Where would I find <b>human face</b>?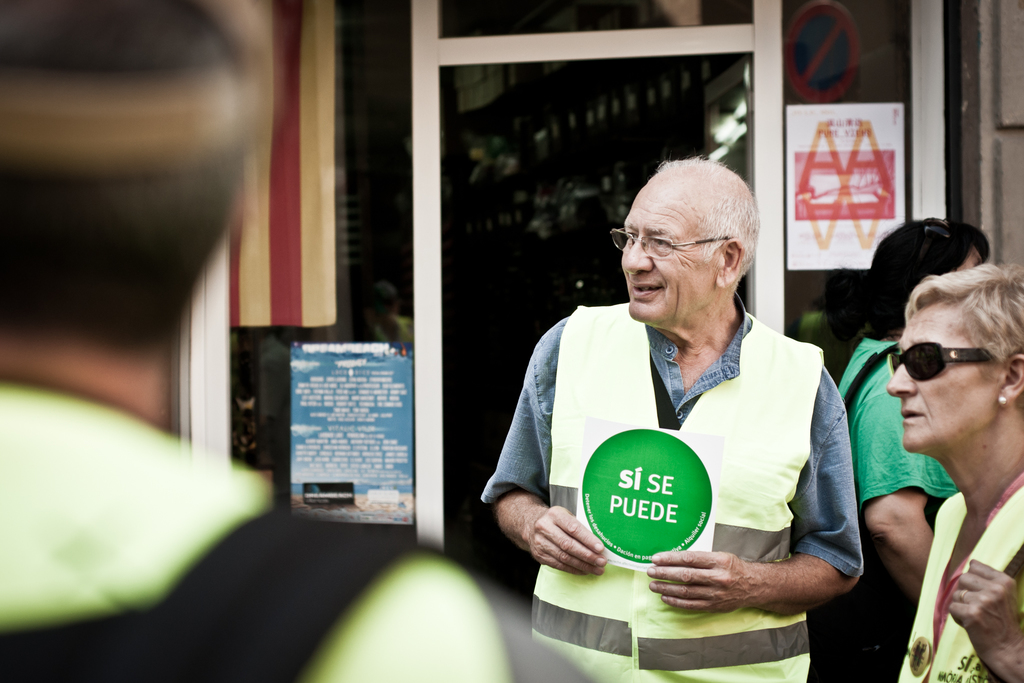
At rect(625, 179, 717, 315).
